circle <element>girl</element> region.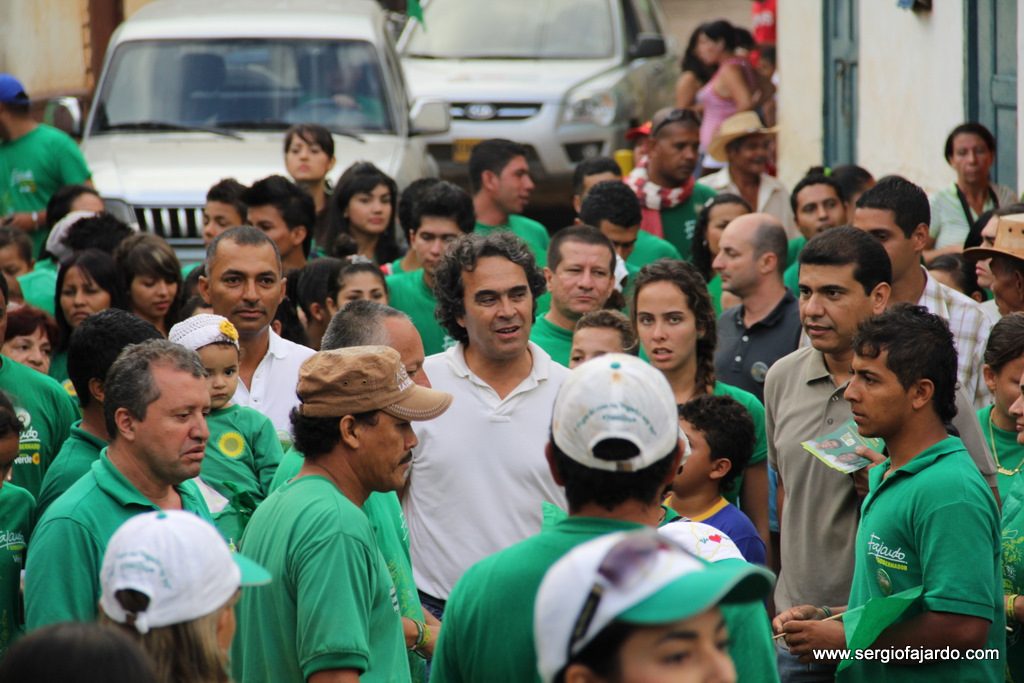
Region: bbox(330, 263, 388, 322).
